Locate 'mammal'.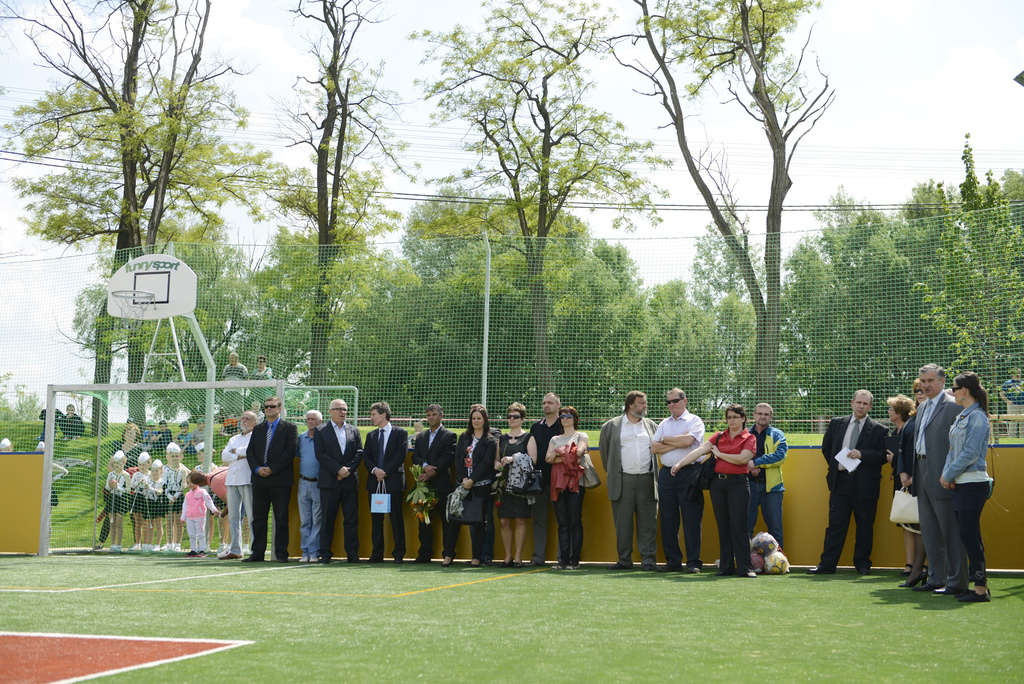
Bounding box: <region>40, 402, 62, 444</region>.
